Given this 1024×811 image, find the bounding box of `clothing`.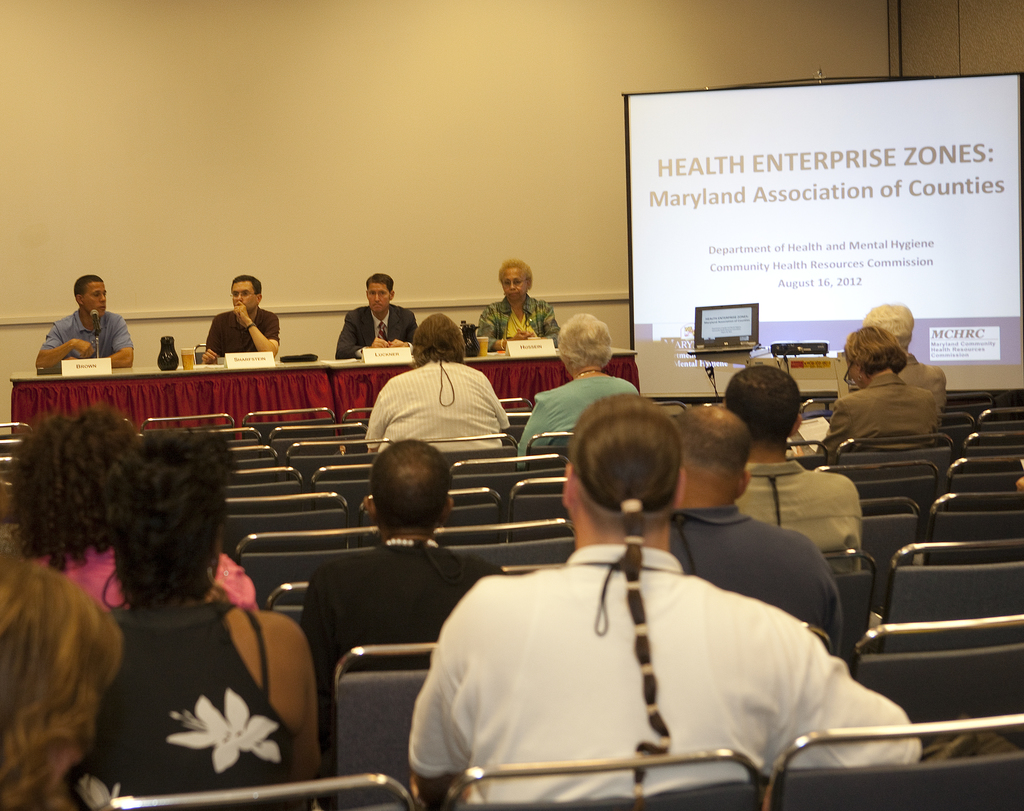
BBox(67, 601, 290, 810).
